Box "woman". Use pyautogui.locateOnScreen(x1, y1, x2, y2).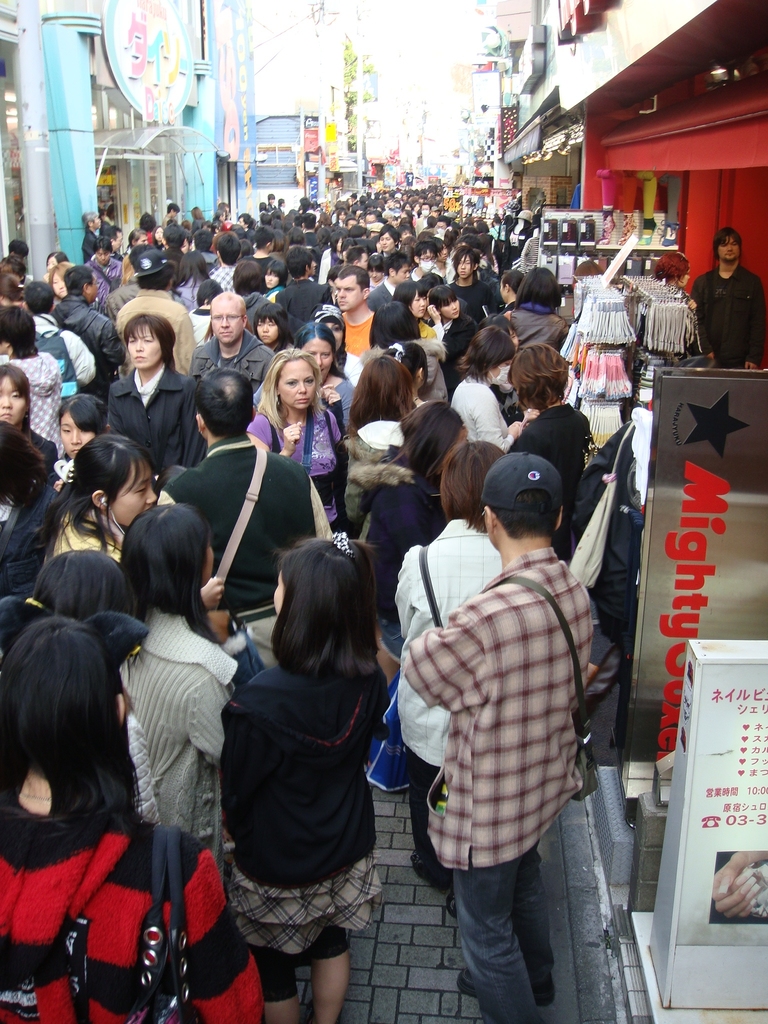
pyautogui.locateOnScreen(655, 252, 693, 312).
